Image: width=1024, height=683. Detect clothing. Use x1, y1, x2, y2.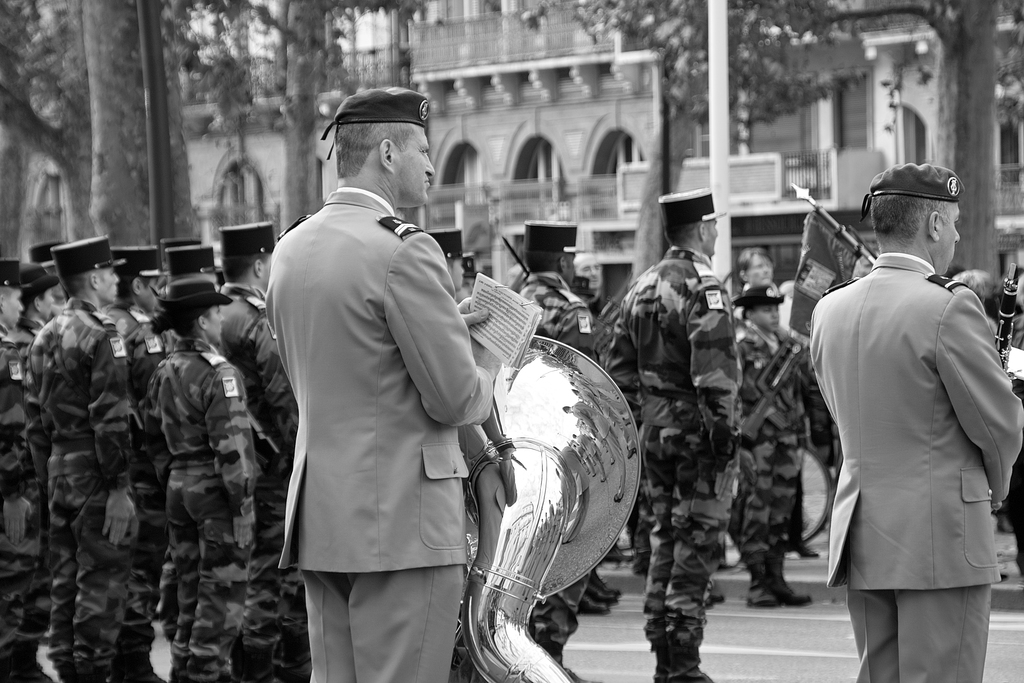
15, 299, 135, 682.
